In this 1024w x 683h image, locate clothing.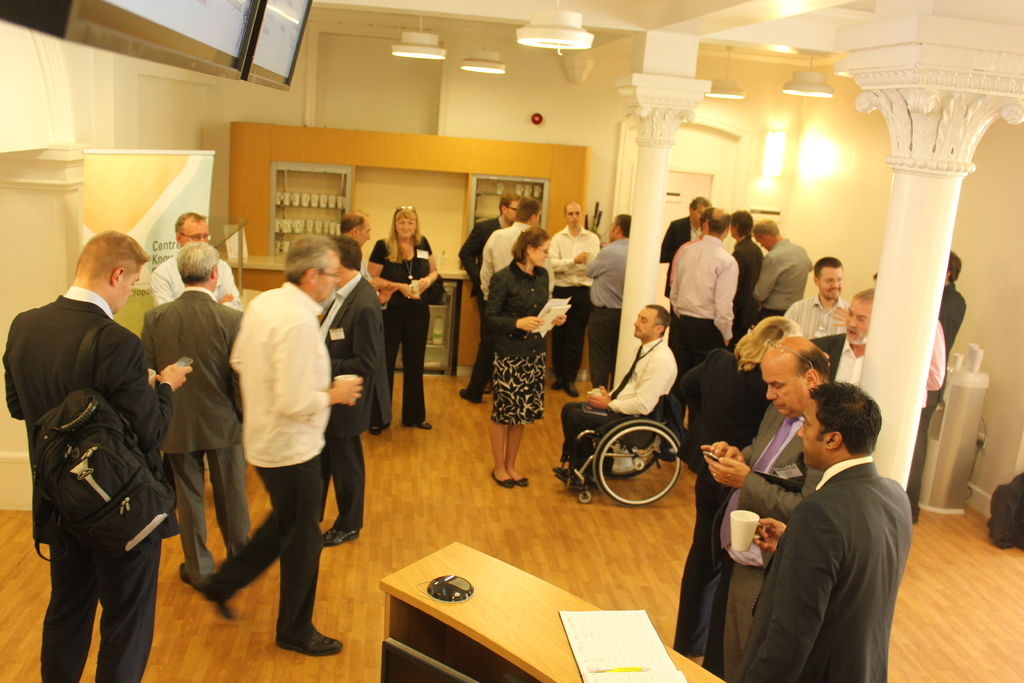
Bounding box: [left=1, top=283, right=180, bottom=682].
